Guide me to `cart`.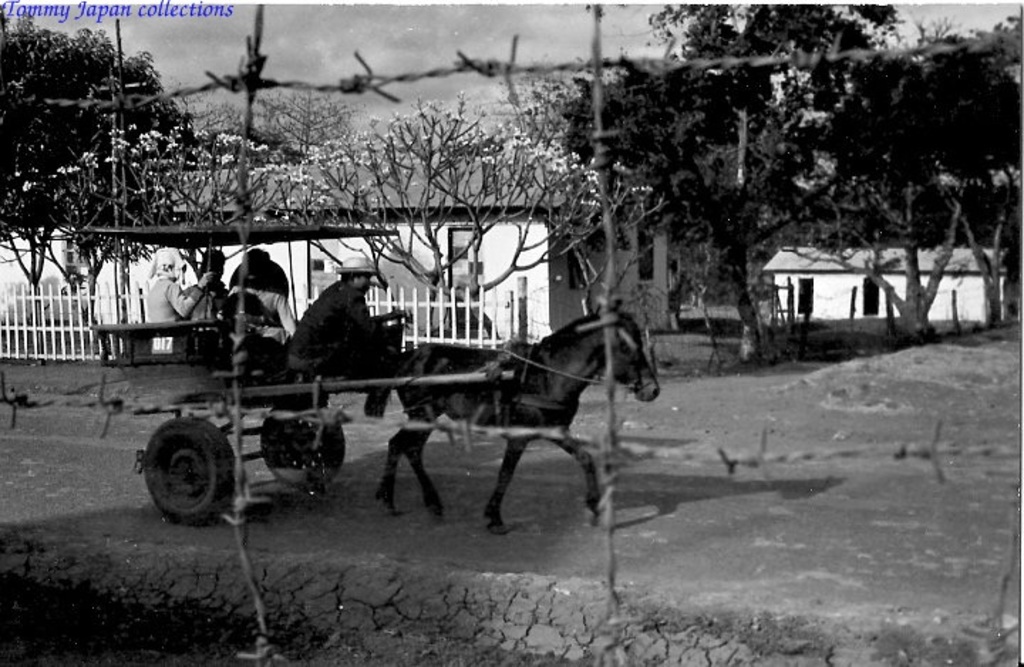
Guidance: region(75, 222, 519, 528).
